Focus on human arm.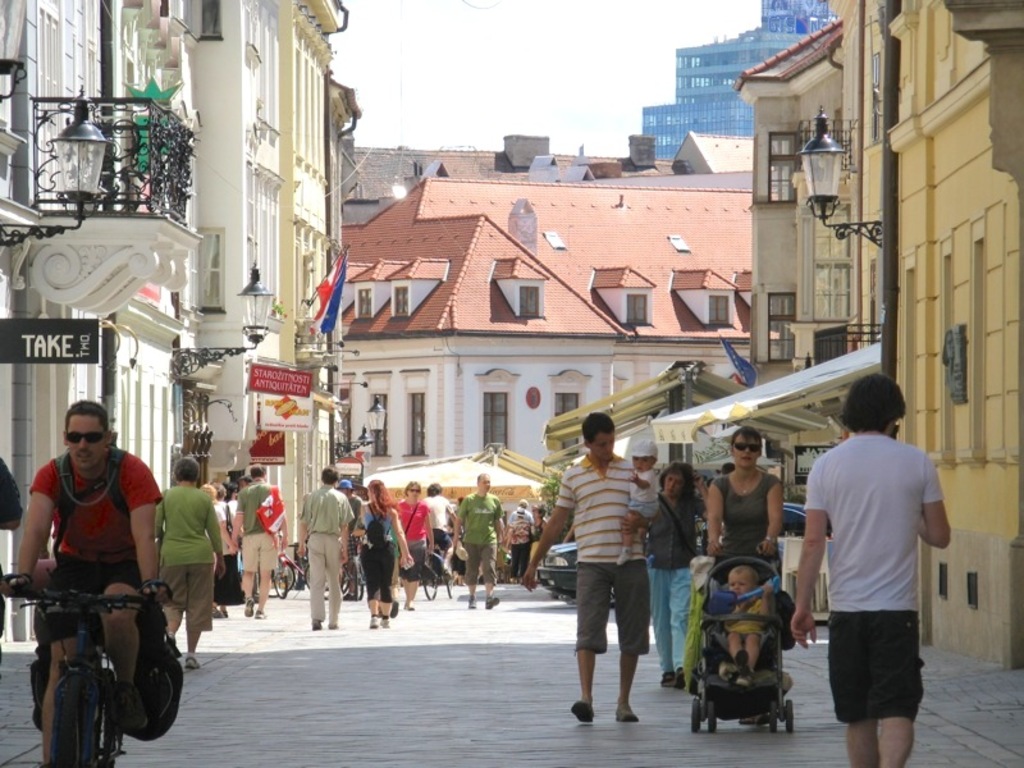
Focused at detection(424, 508, 435, 553).
